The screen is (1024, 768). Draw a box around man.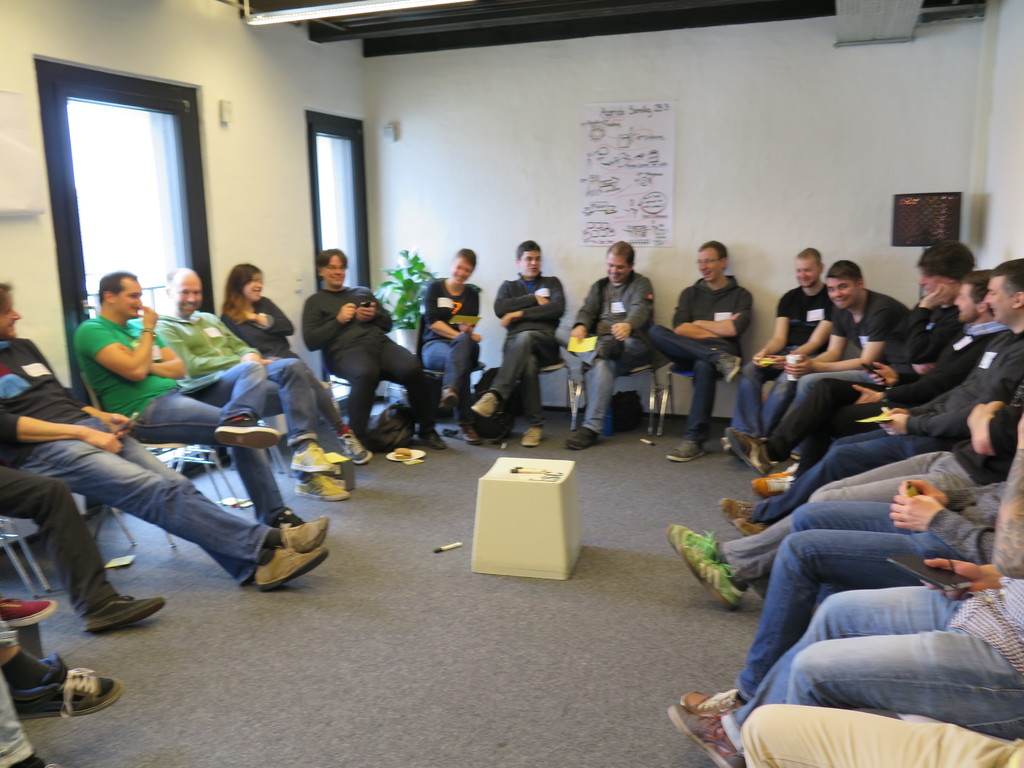
pyautogui.locateOnScreen(301, 250, 451, 447).
